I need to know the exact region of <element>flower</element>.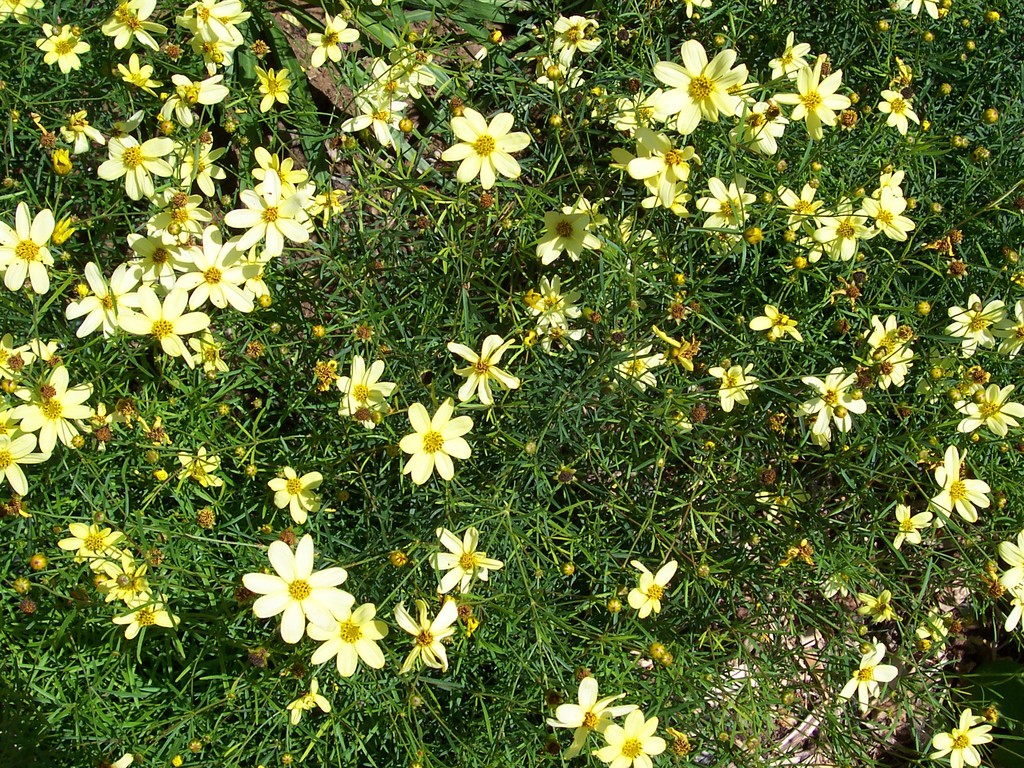
Region: select_region(382, 406, 469, 493).
